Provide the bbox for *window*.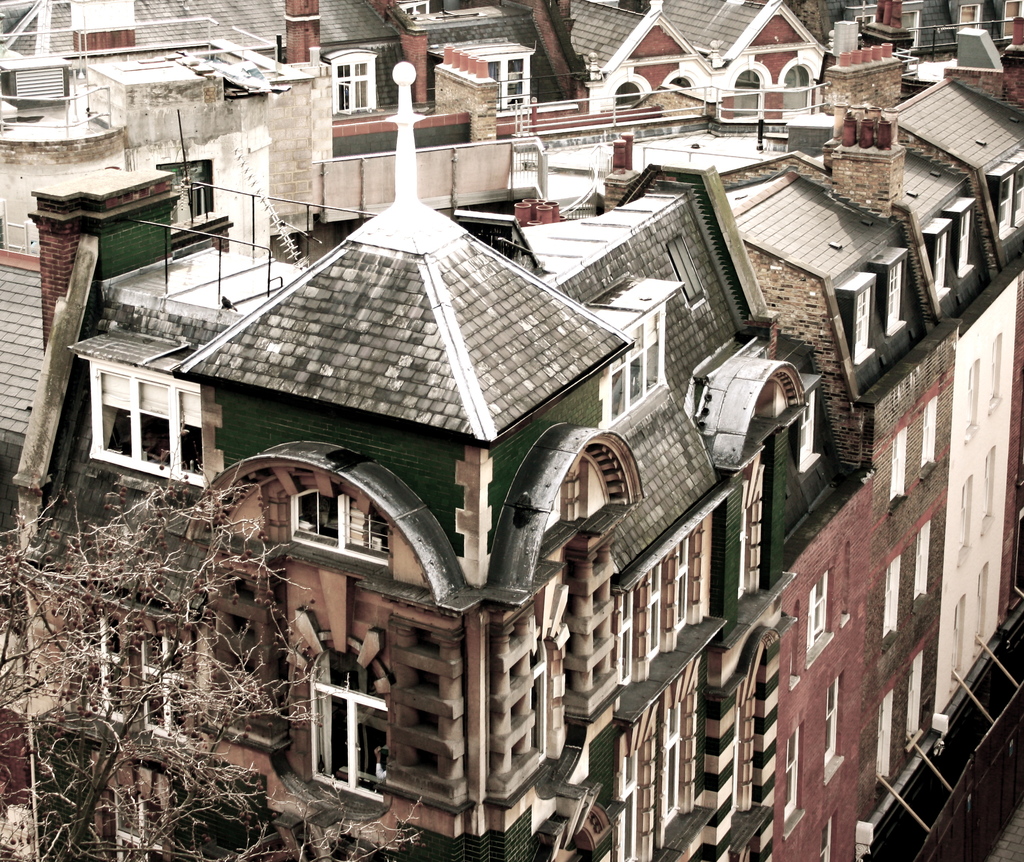
box=[903, 647, 928, 758].
